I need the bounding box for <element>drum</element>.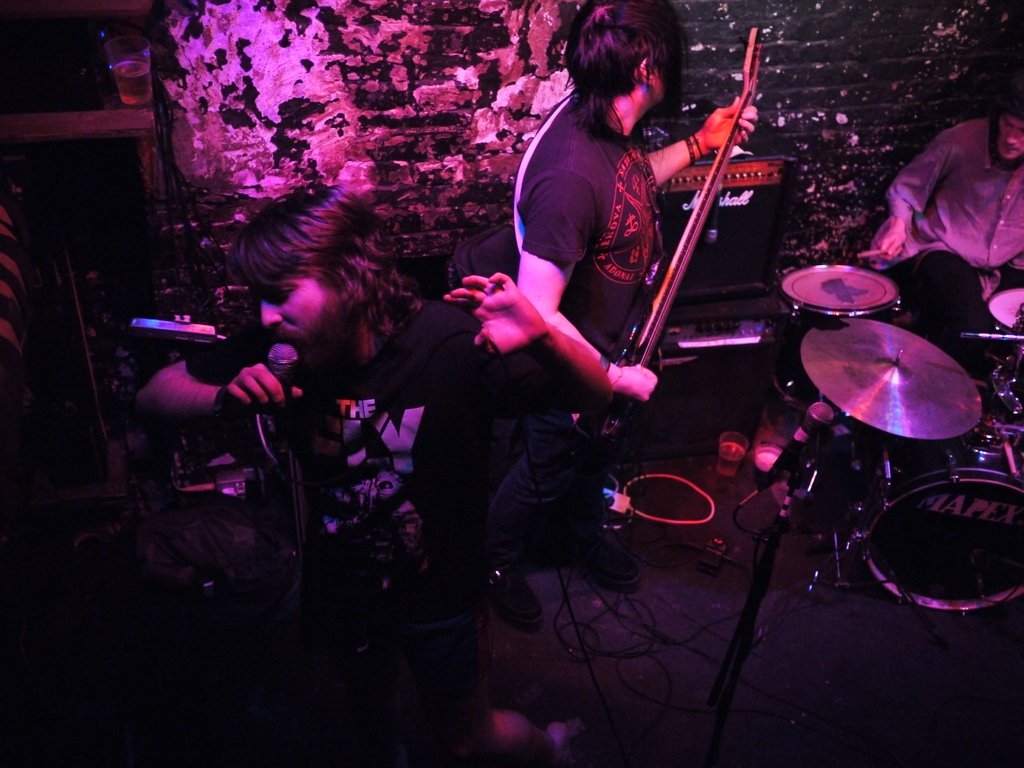
Here it is: <bbox>772, 262, 900, 410</bbox>.
